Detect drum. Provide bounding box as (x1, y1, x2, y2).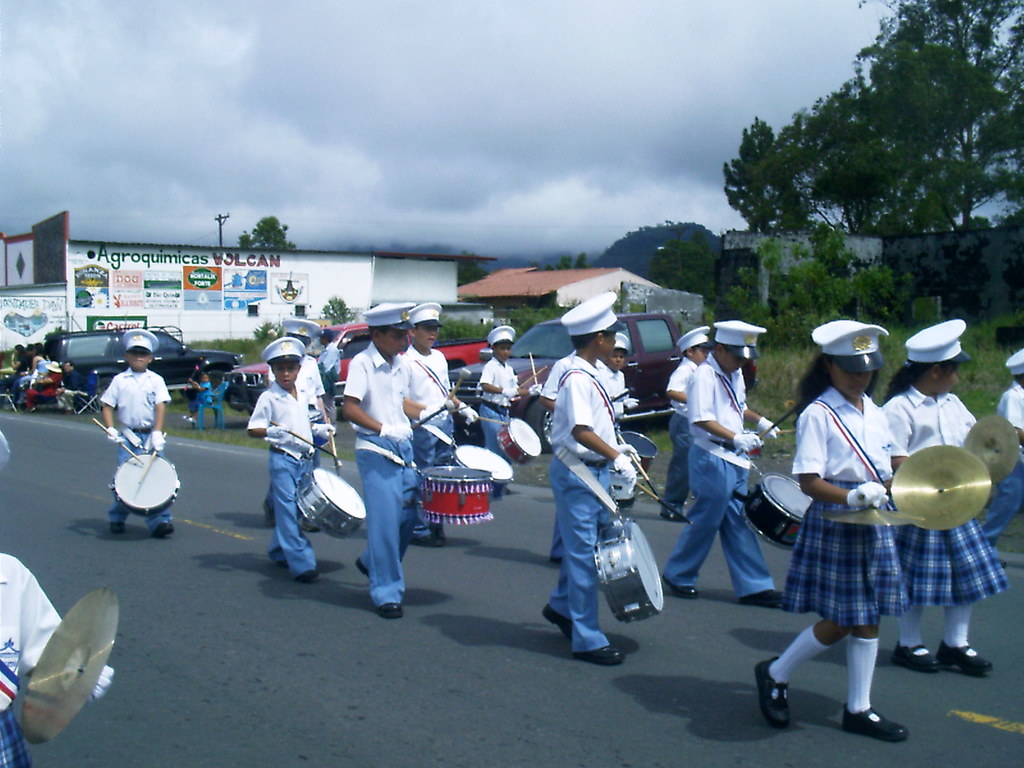
(422, 467, 491, 529).
